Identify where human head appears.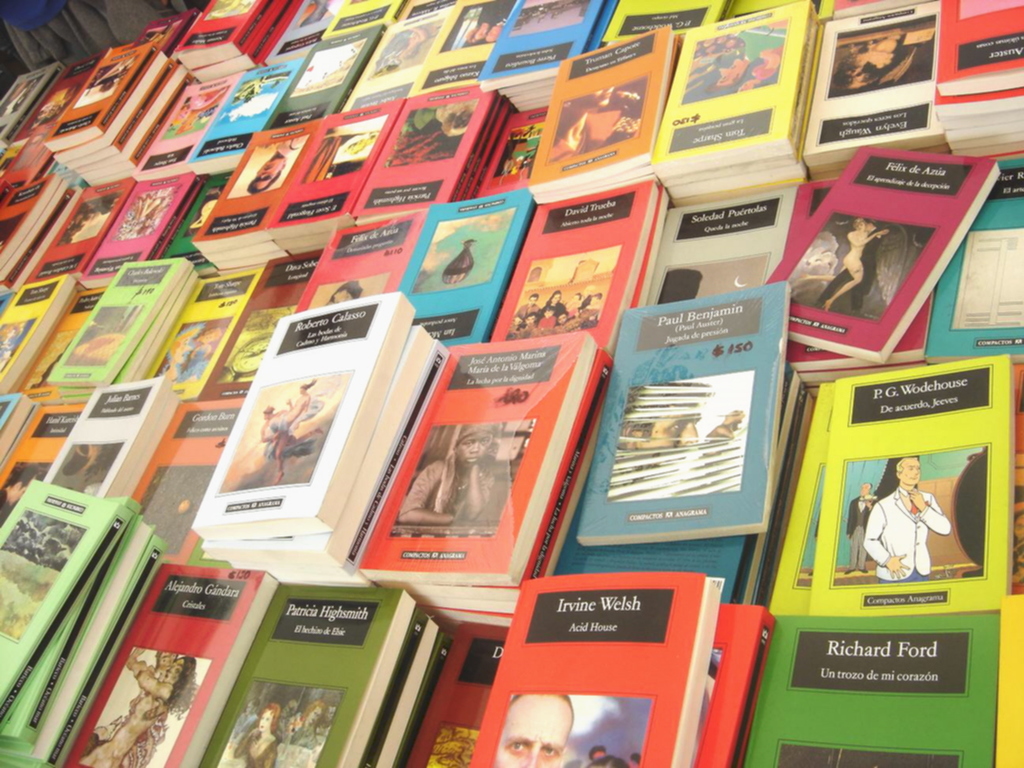
Appears at (left=455, top=424, right=493, bottom=472).
